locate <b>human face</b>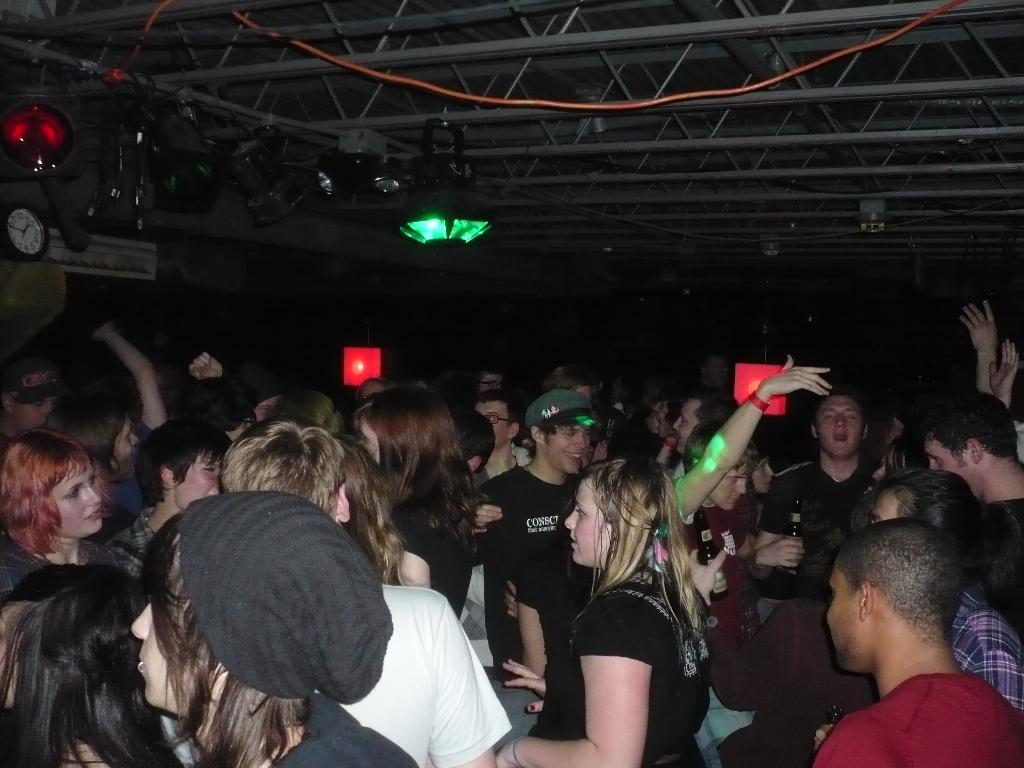
bbox=[175, 458, 221, 508]
